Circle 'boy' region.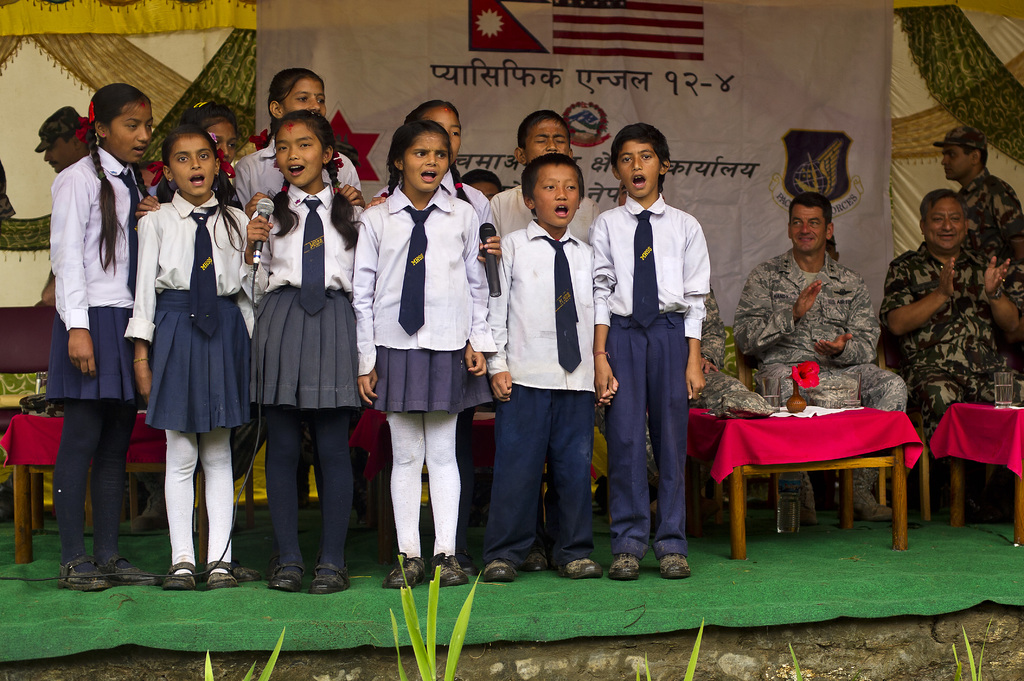
Region: (492,109,610,236).
